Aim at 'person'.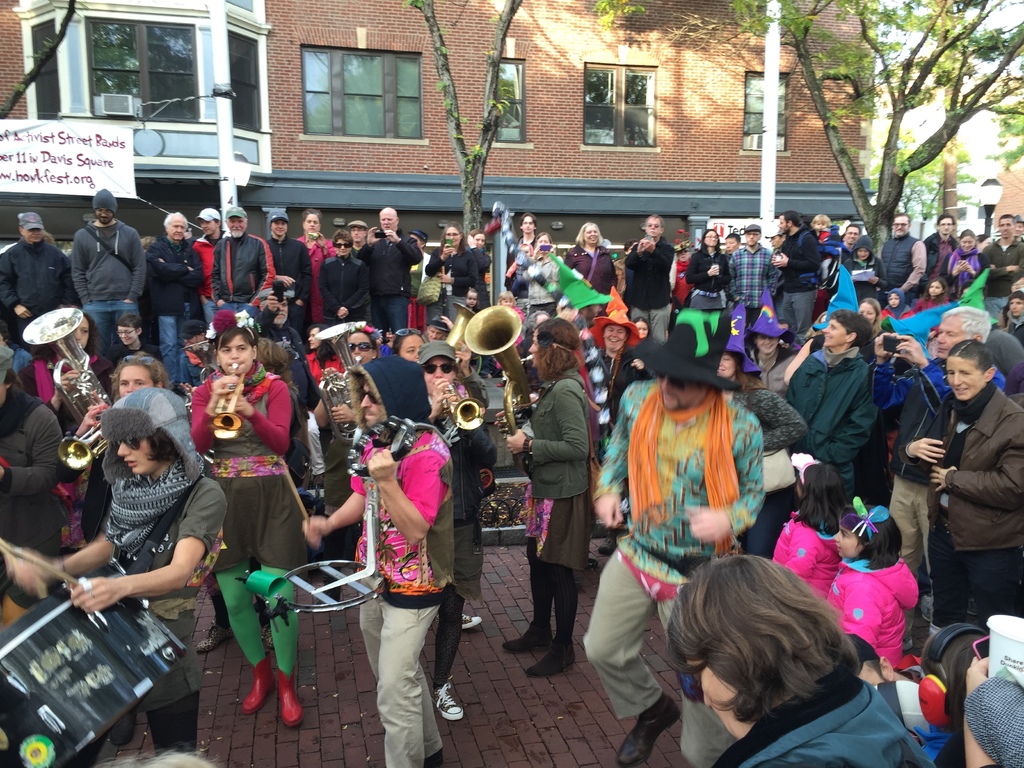
Aimed at (869, 300, 1009, 636).
